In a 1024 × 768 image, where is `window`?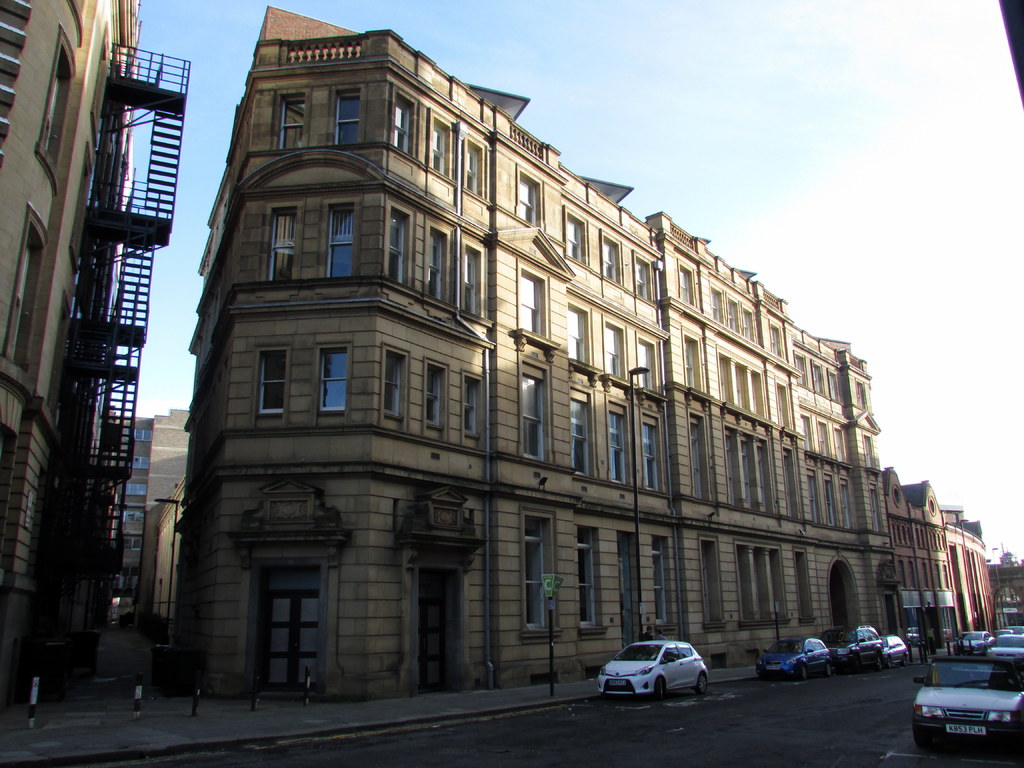
(523, 380, 554, 455).
